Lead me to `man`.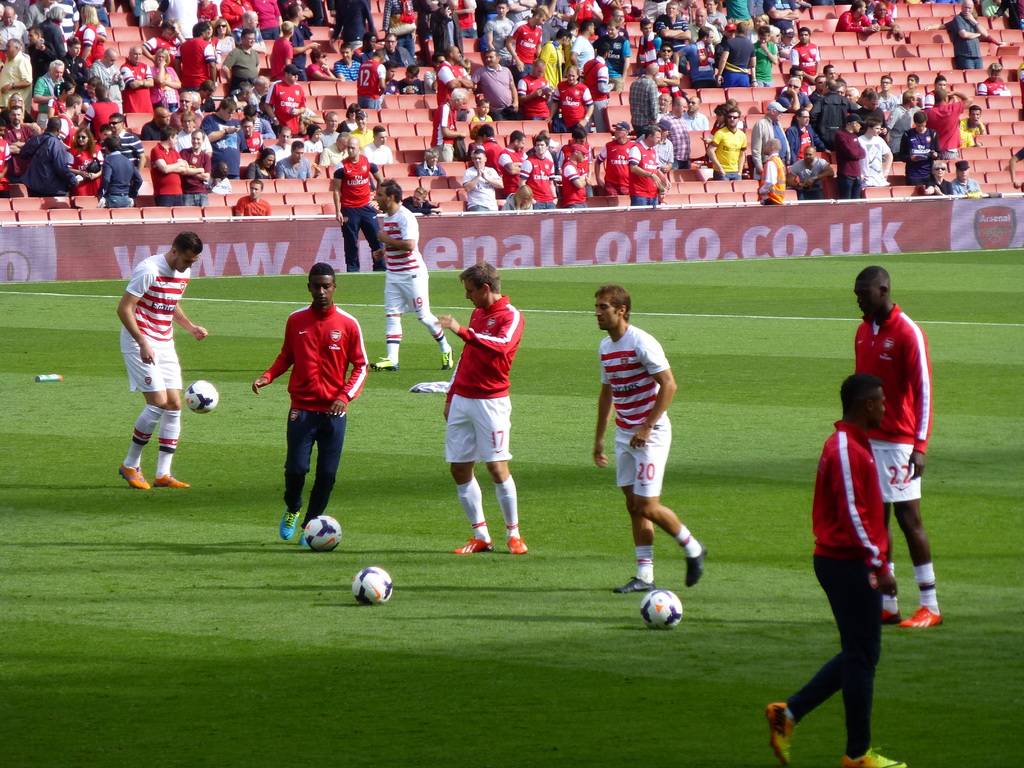
Lead to (x1=774, y1=76, x2=826, y2=116).
